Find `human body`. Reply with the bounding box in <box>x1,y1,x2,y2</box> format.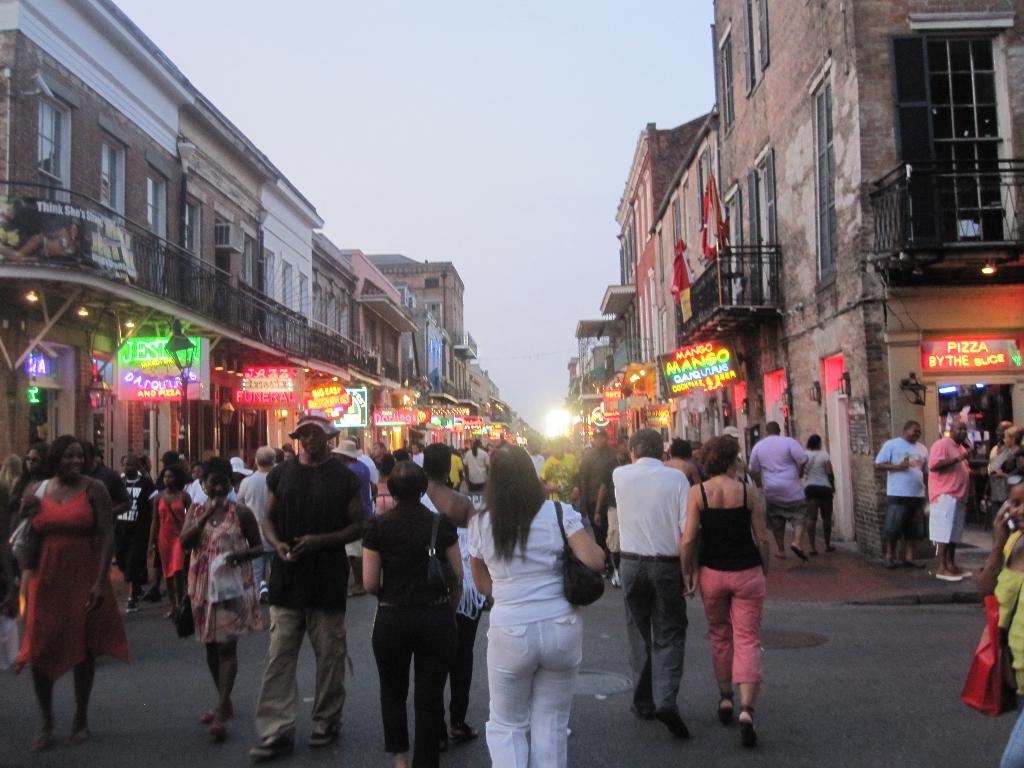
<box>420,482,470,742</box>.
